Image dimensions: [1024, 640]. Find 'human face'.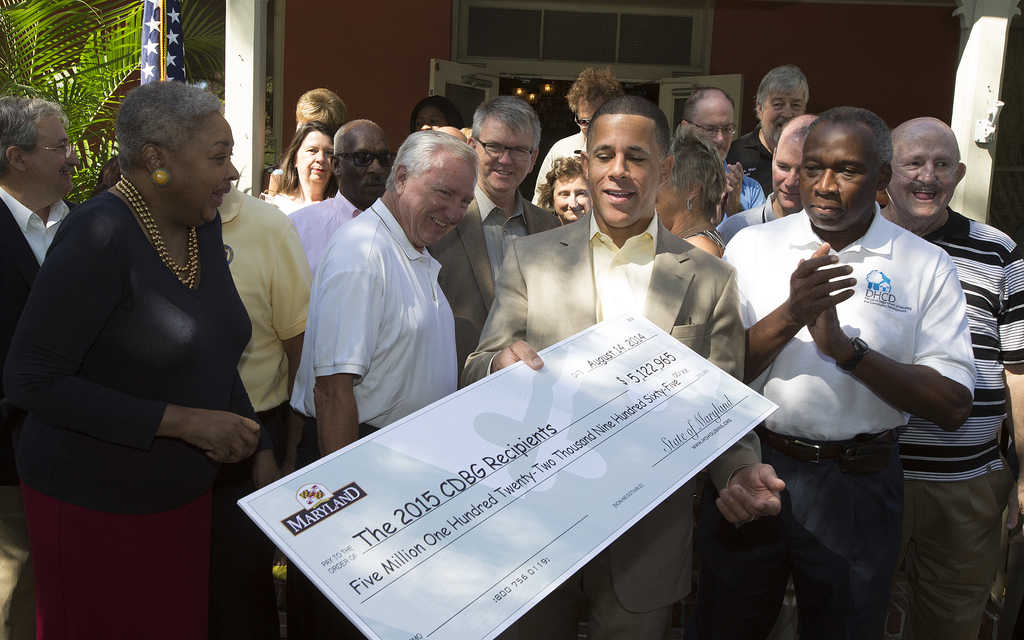
[left=403, top=160, right=477, bottom=246].
